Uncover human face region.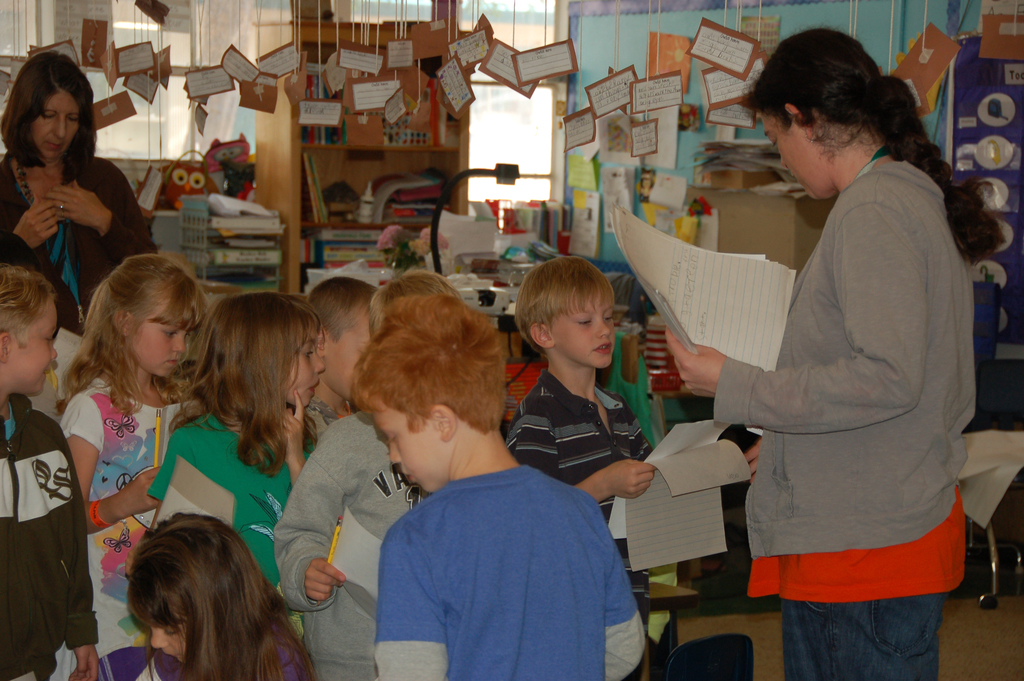
Uncovered: {"left": 15, "top": 293, "right": 58, "bottom": 395}.
